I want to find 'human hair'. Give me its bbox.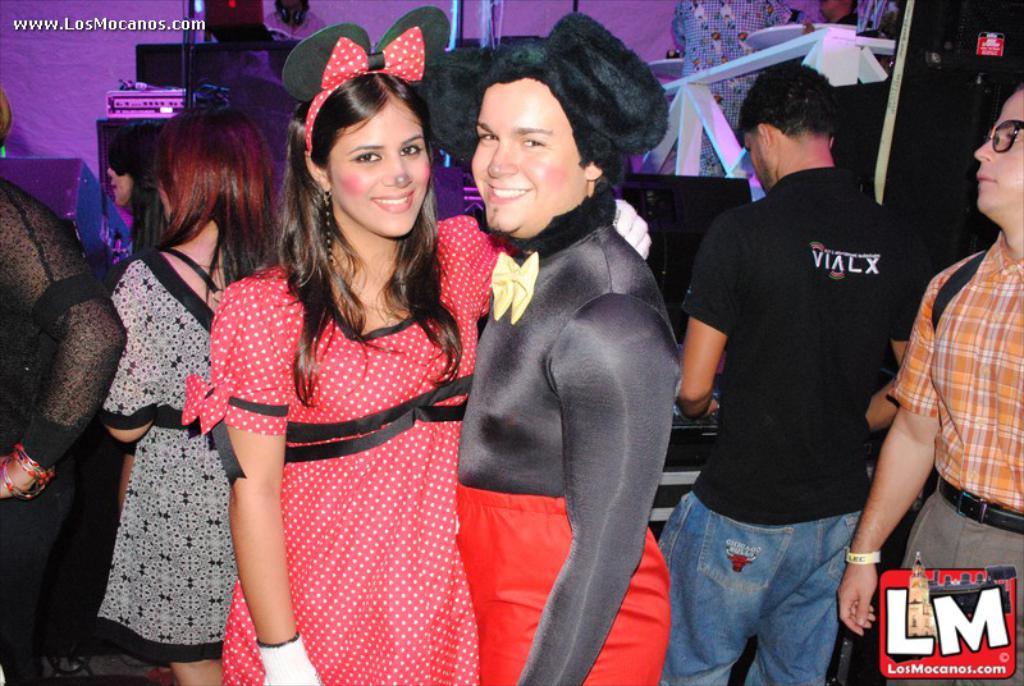
150 106 278 292.
